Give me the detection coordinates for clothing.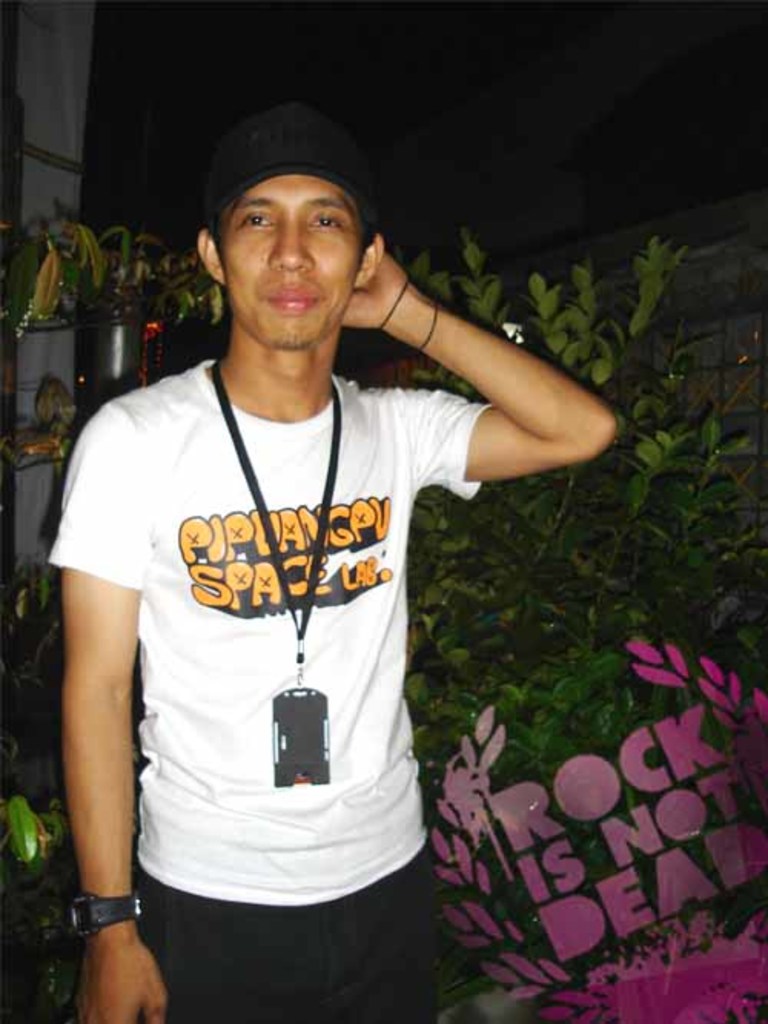
left=52, top=361, right=498, bottom=1022.
